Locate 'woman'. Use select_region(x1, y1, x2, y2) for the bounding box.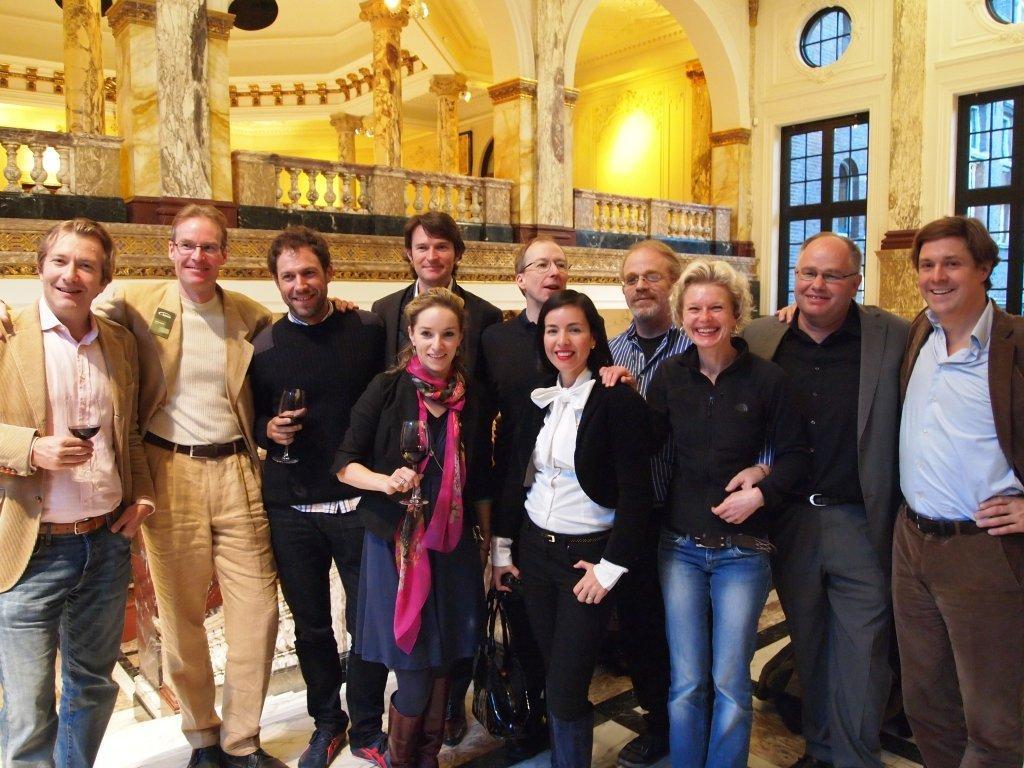
select_region(355, 273, 495, 764).
